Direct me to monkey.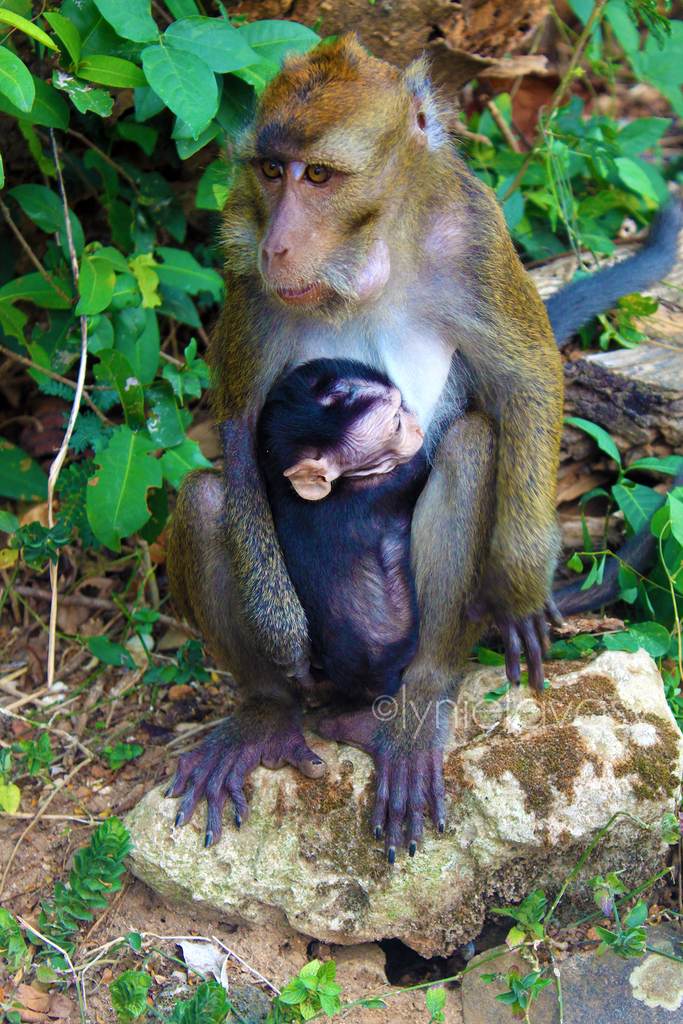
Direction: (169,35,563,865).
